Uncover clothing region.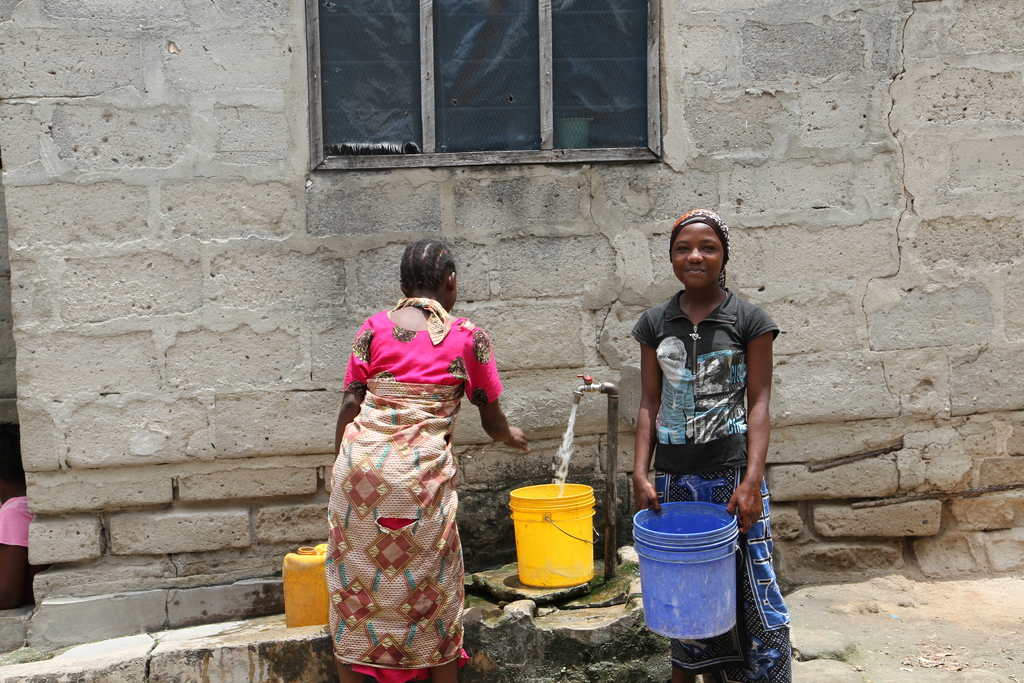
Uncovered: locate(316, 295, 487, 662).
